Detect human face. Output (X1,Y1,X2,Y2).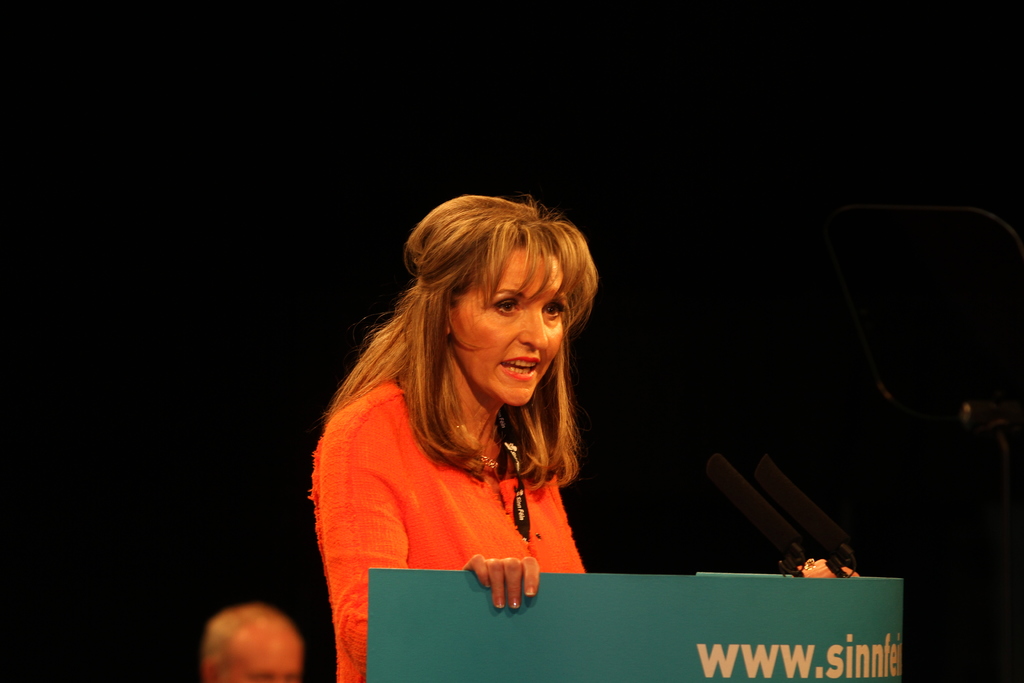
(452,255,568,407).
